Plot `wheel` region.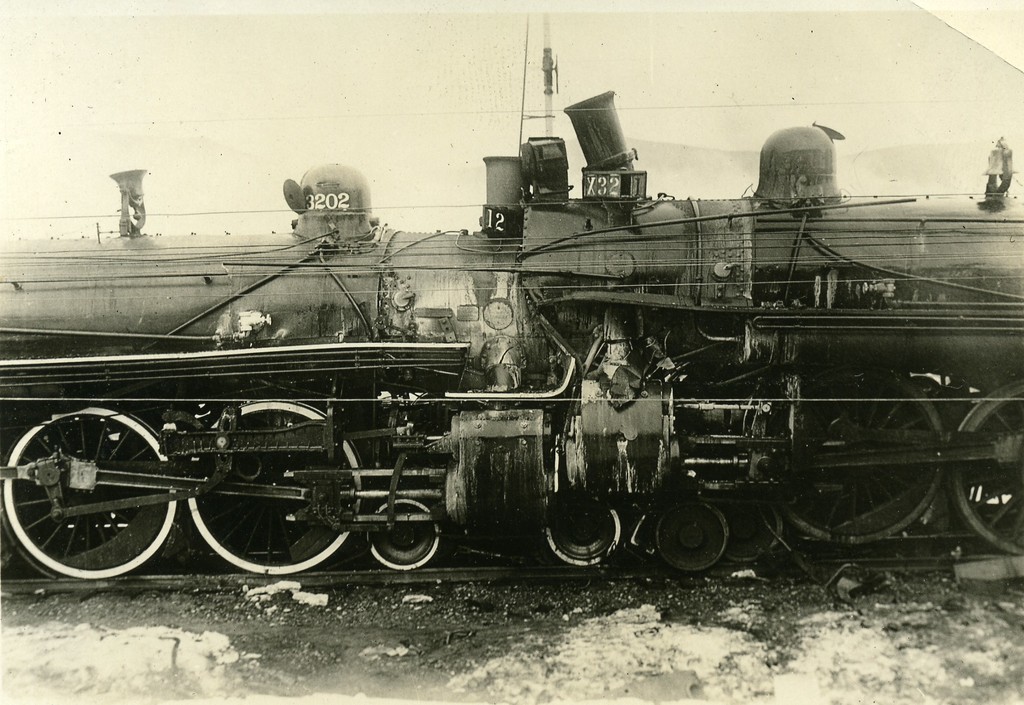
Plotted at <box>746,371,941,547</box>.
